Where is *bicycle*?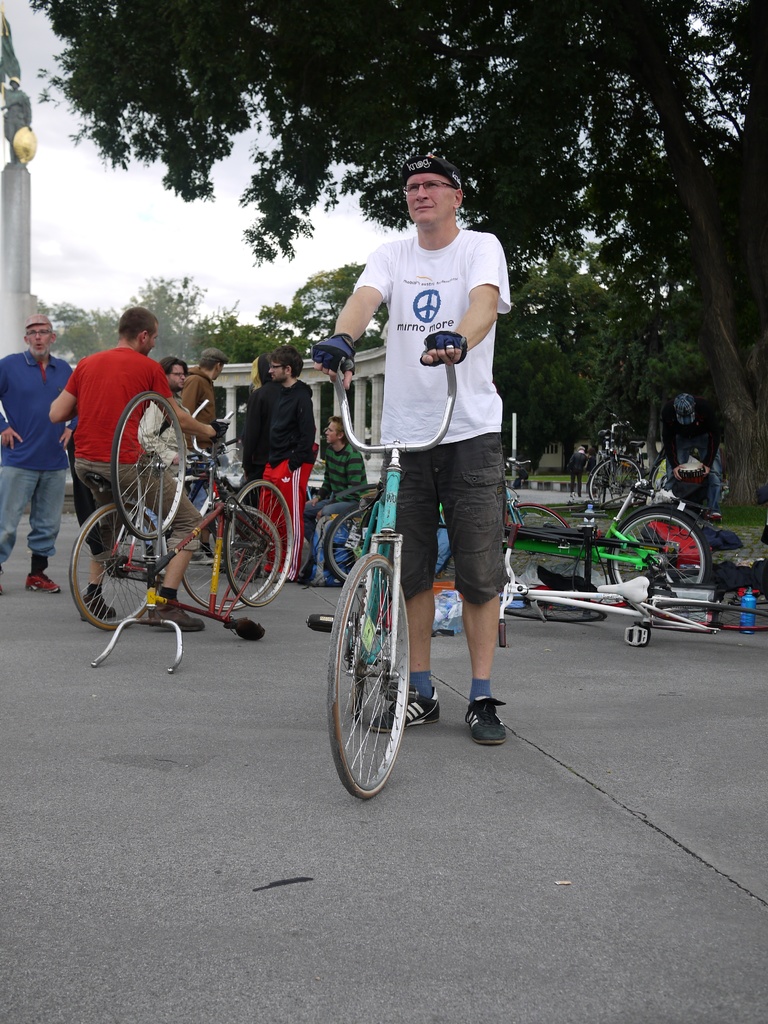
[586, 456, 700, 514].
